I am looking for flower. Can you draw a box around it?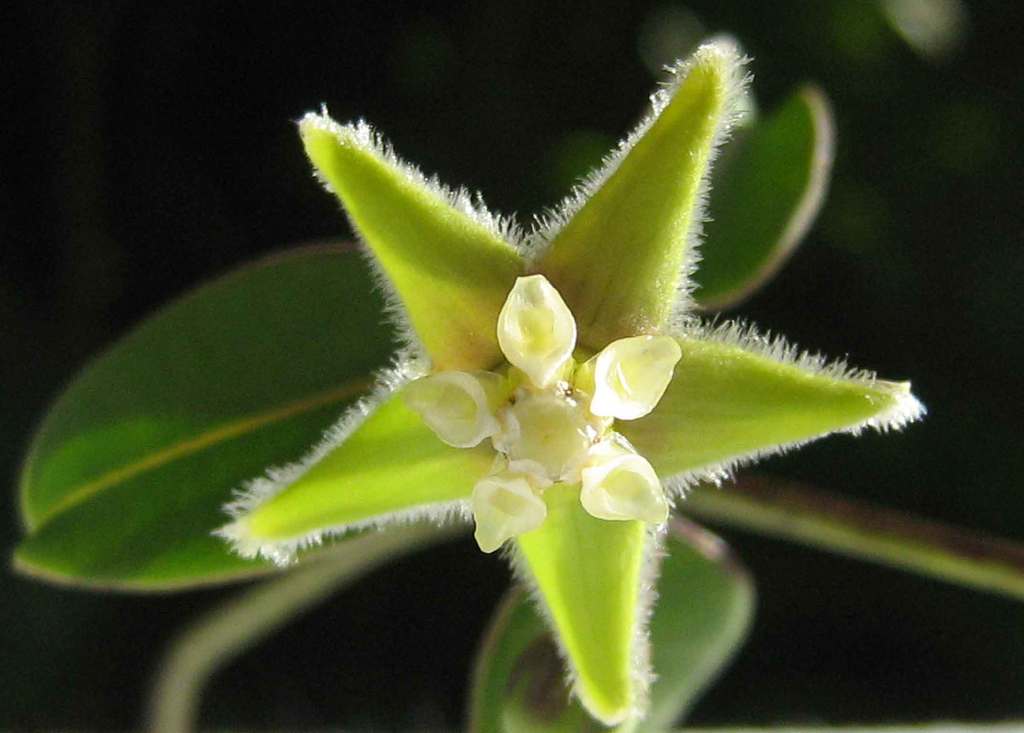
Sure, the bounding box is 223, 23, 875, 631.
